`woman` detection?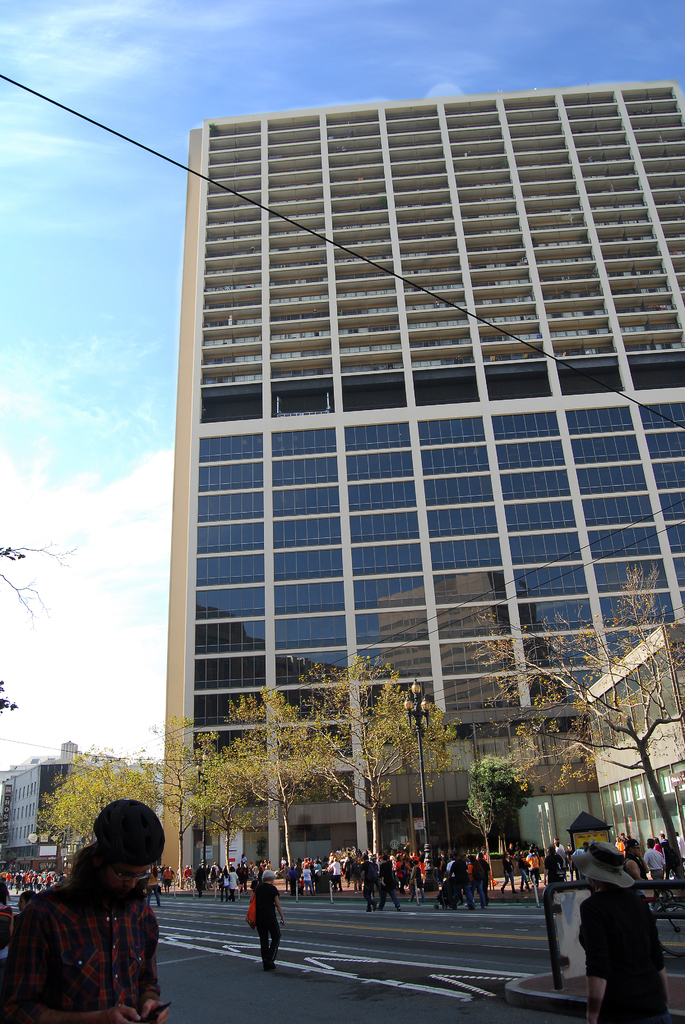
Rect(501, 851, 523, 897)
